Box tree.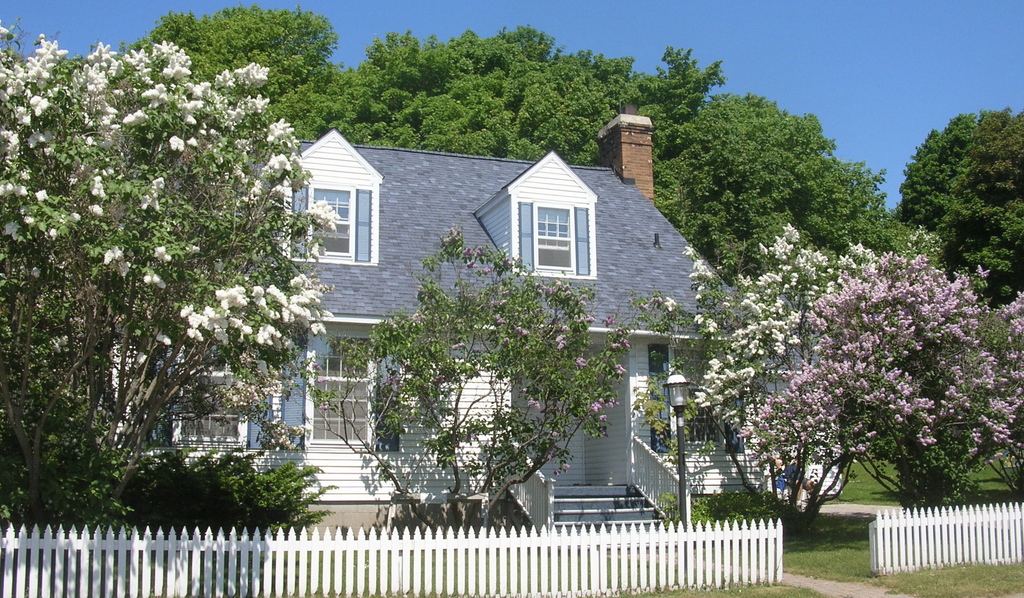
<box>316,228,639,539</box>.
